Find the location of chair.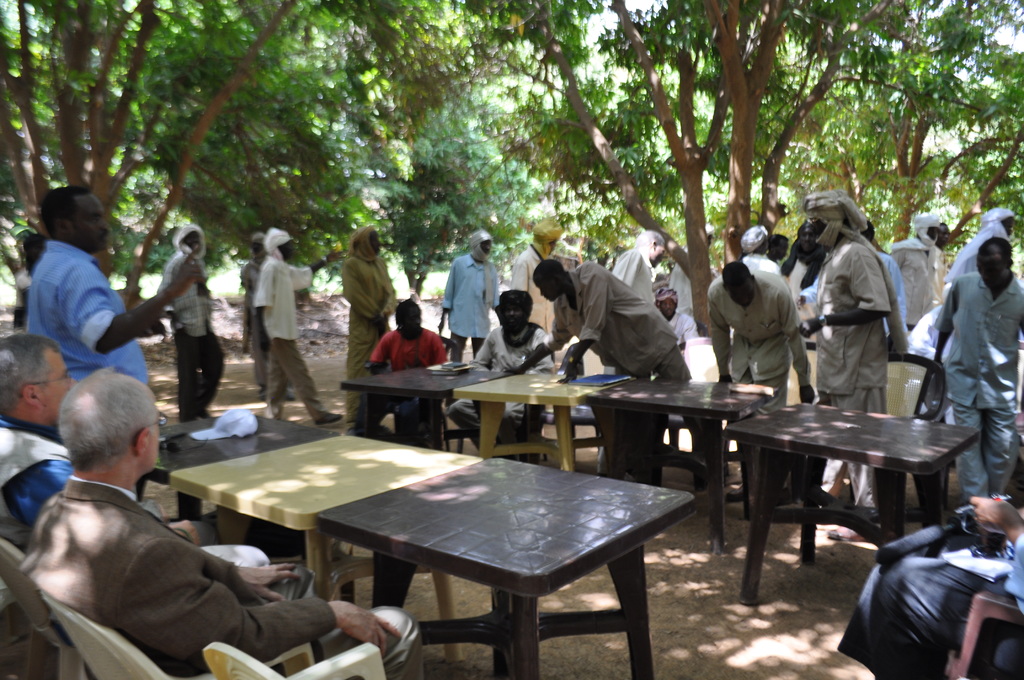
Location: (200, 640, 394, 679).
